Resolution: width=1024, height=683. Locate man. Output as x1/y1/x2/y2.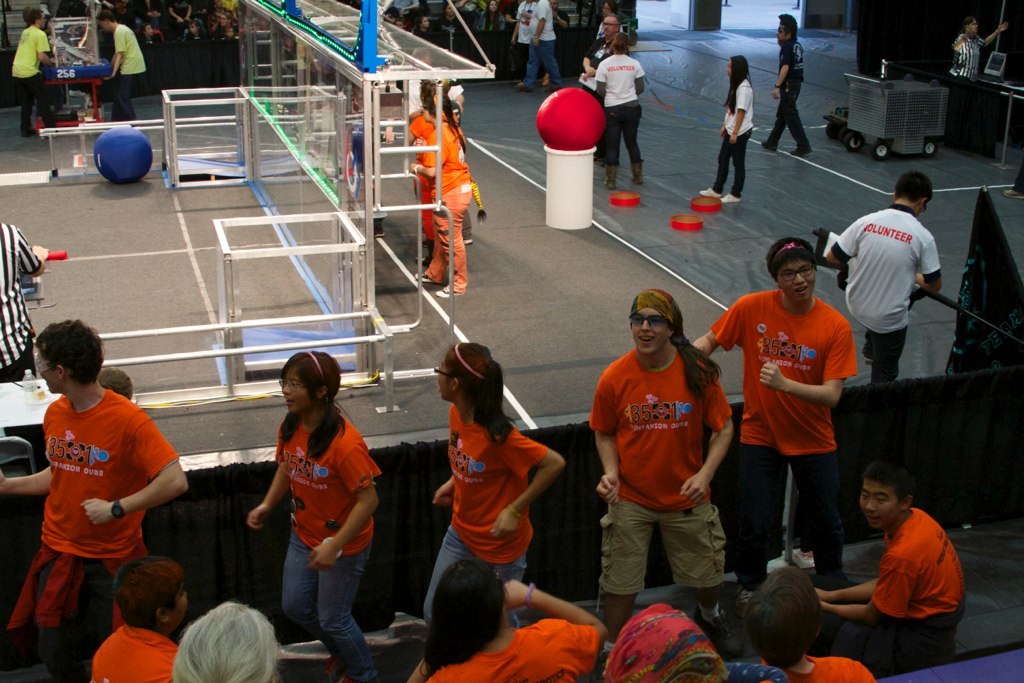
584/283/739/623.
